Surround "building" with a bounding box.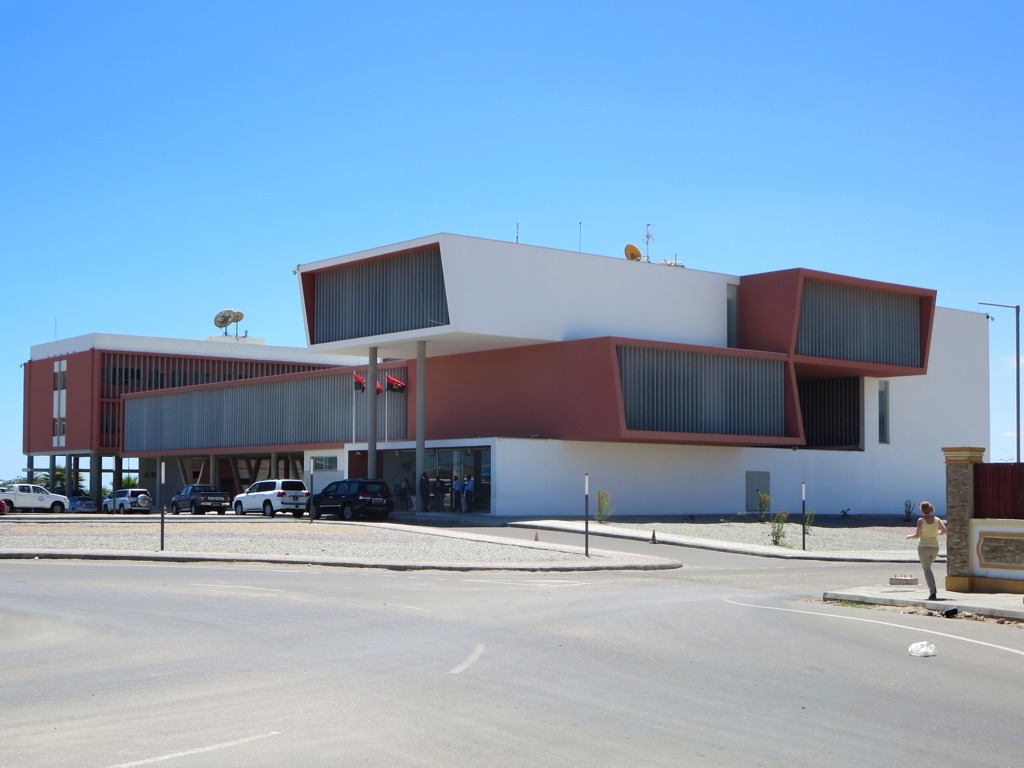
Rect(20, 228, 991, 519).
